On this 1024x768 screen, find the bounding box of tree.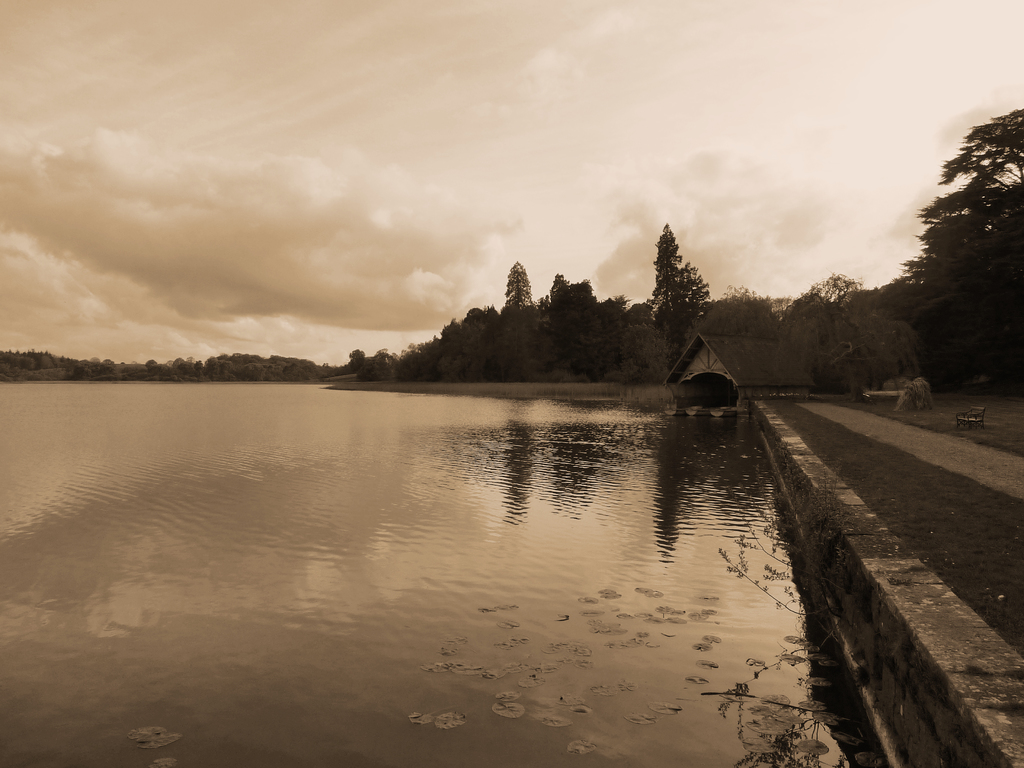
Bounding box: <box>504,263,534,312</box>.
